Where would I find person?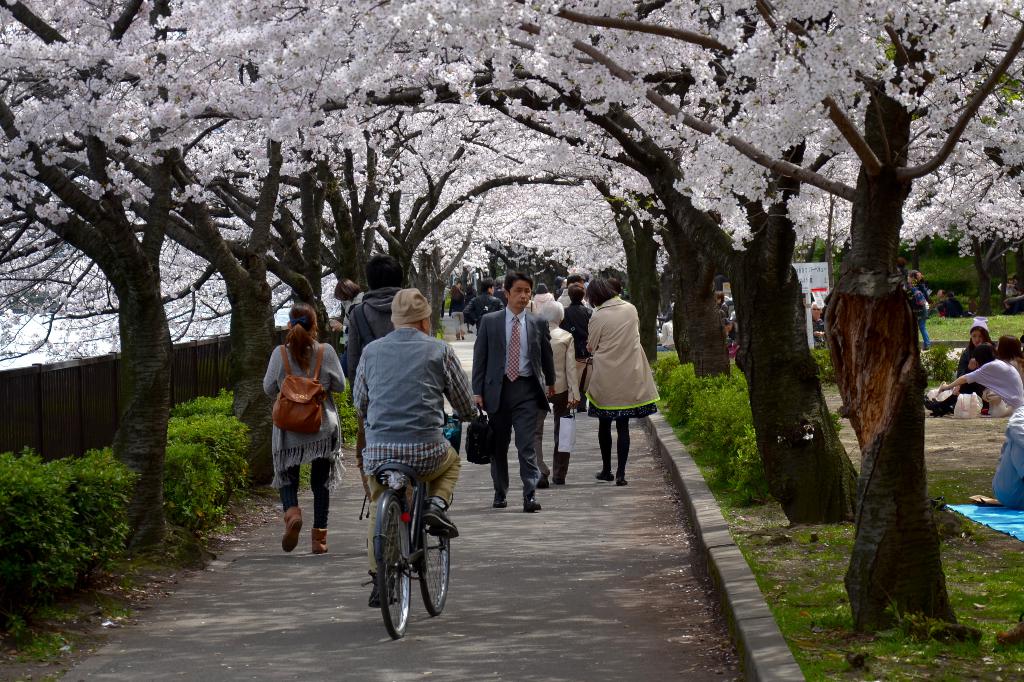
At 536 283 555 356.
